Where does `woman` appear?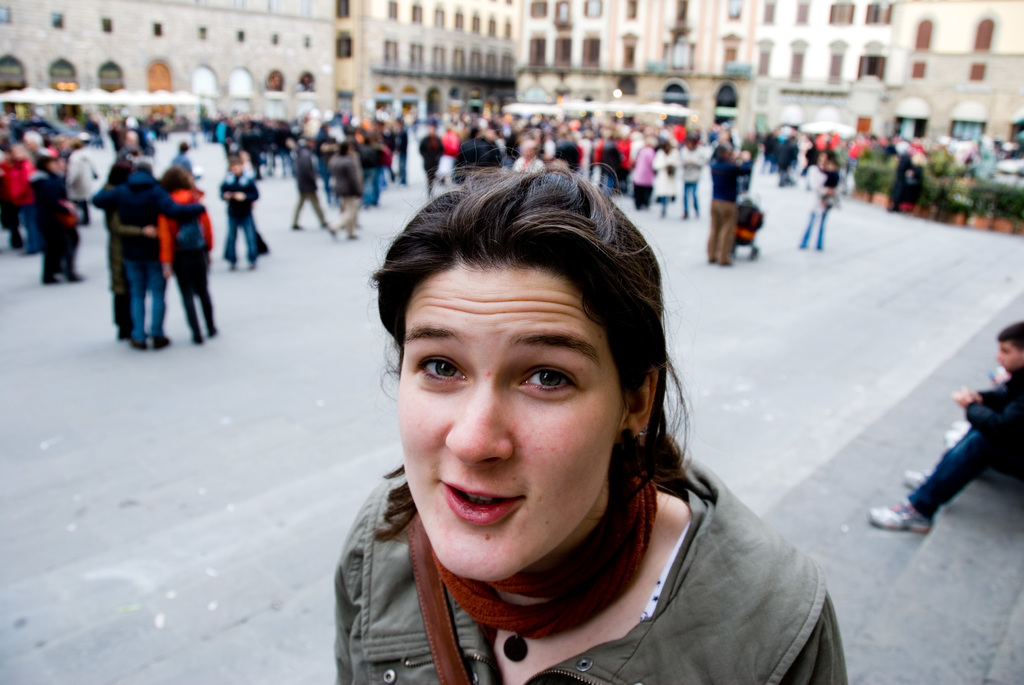
Appears at region(152, 159, 216, 346).
